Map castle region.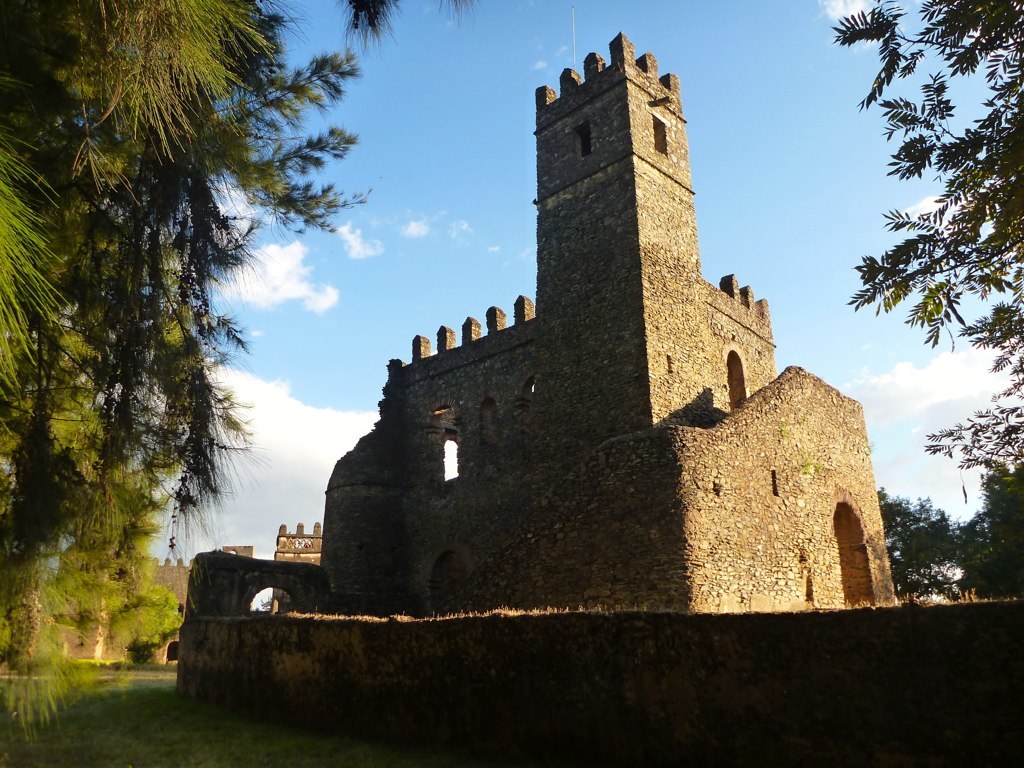
Mapped to x1=319, y1=30, x2=894, y2=615.
